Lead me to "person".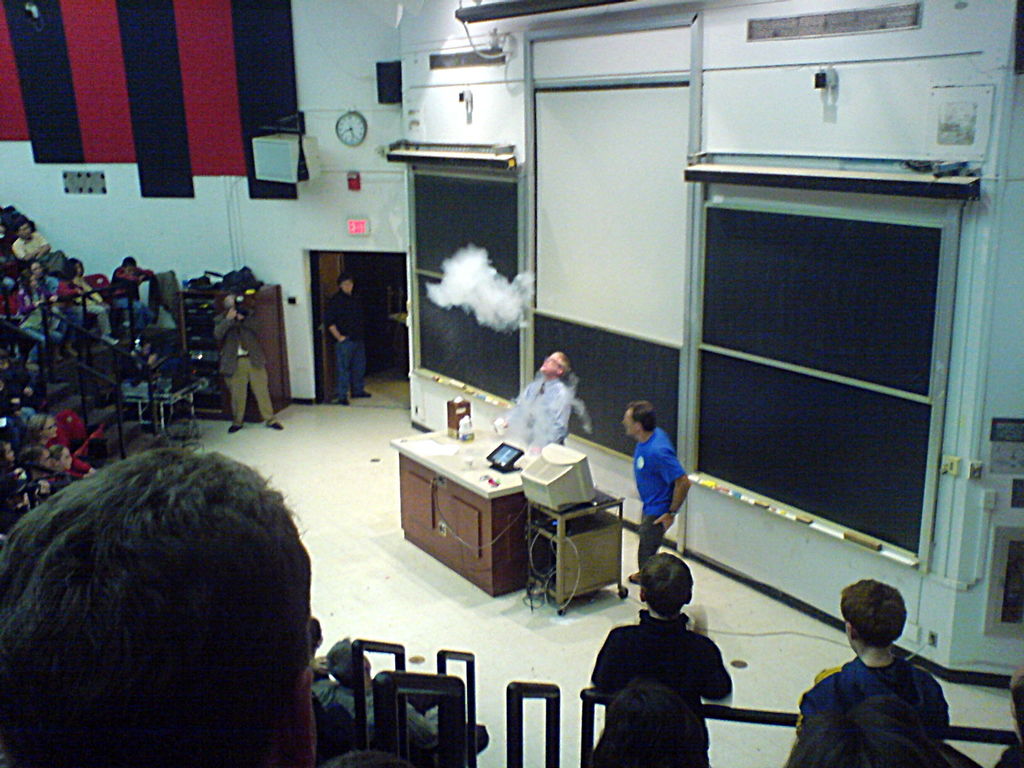
Lead to (220, 298, 278, 436).
